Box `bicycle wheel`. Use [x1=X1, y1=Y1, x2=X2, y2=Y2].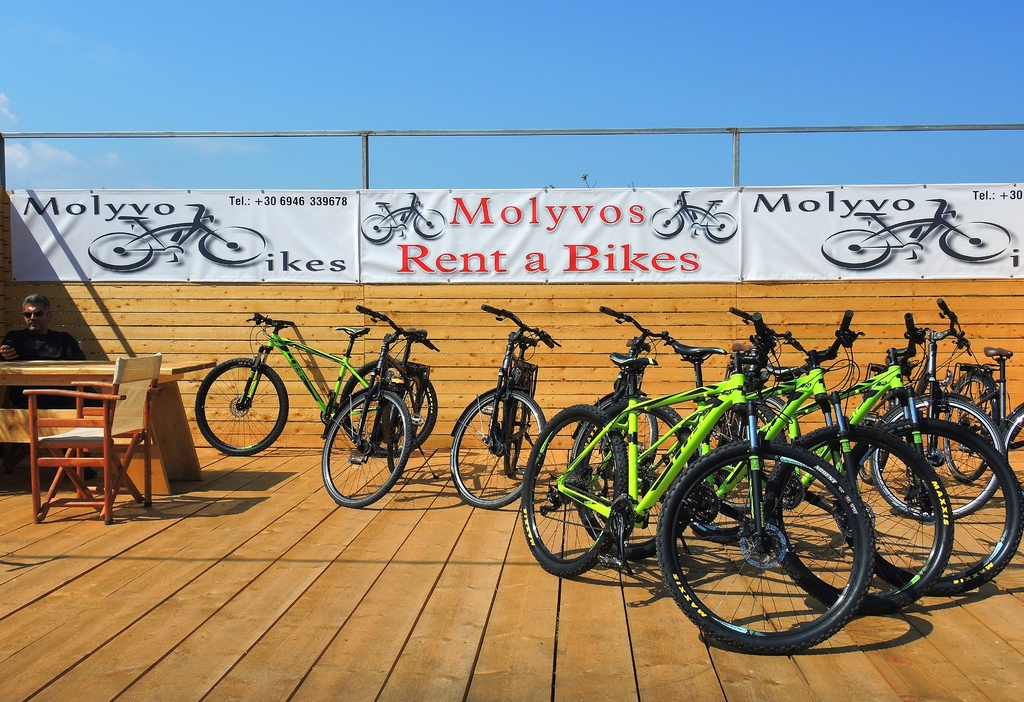
[x1=87, y1=227, x2=152, y2=272].
